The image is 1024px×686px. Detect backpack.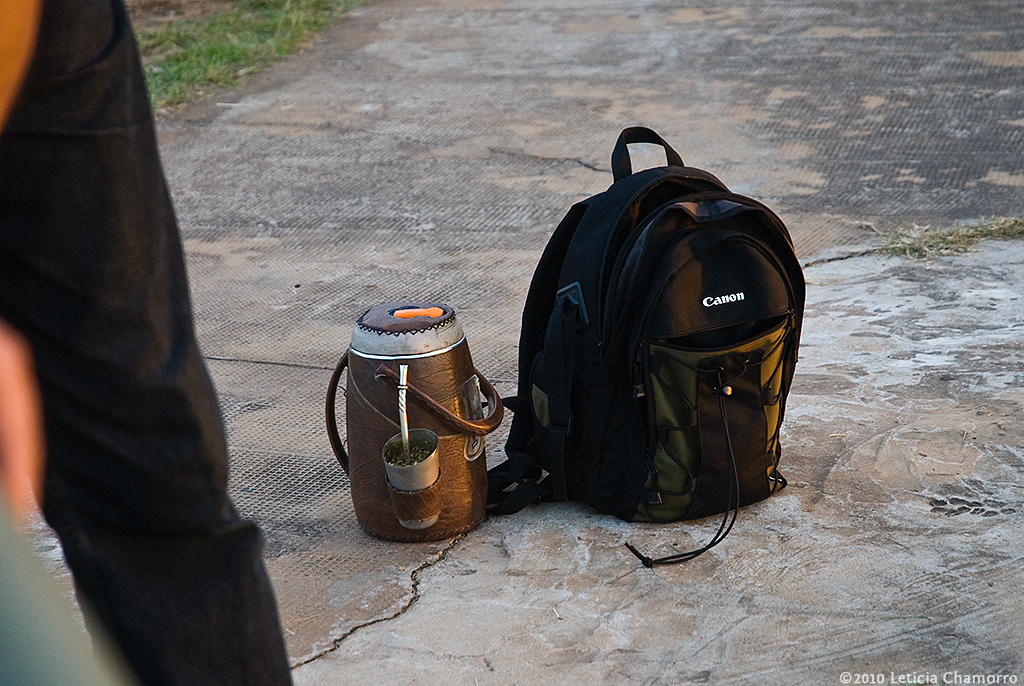
Detection: select_region(485, 132, 783, 553).
